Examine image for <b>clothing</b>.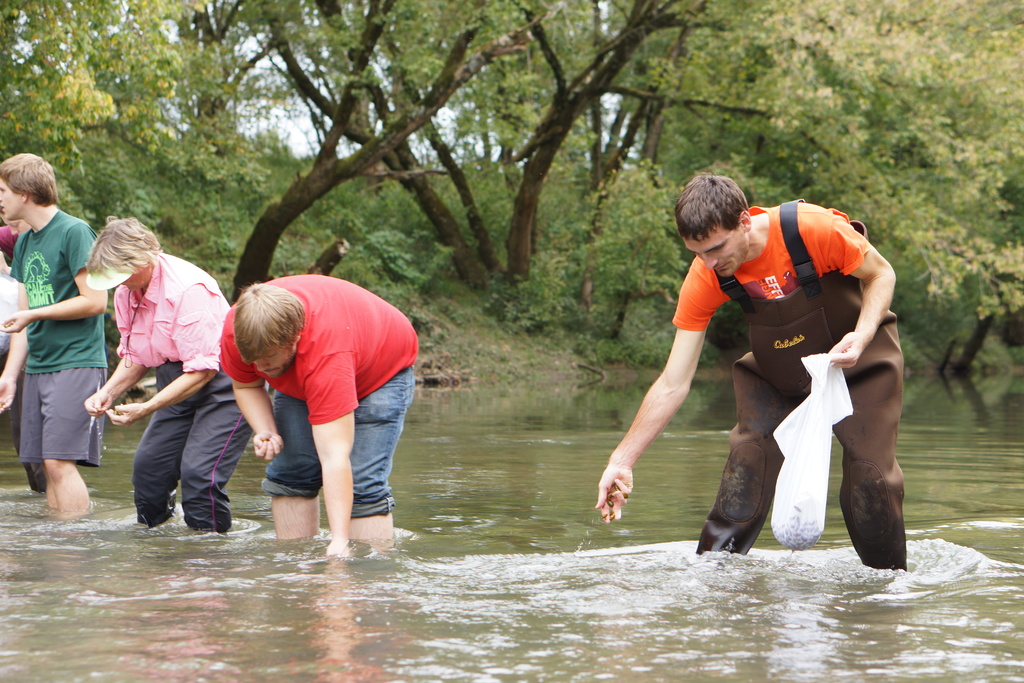
Examination result: {"x1": 675, "y1": 197, "x2": 913, "y2": 573}.
